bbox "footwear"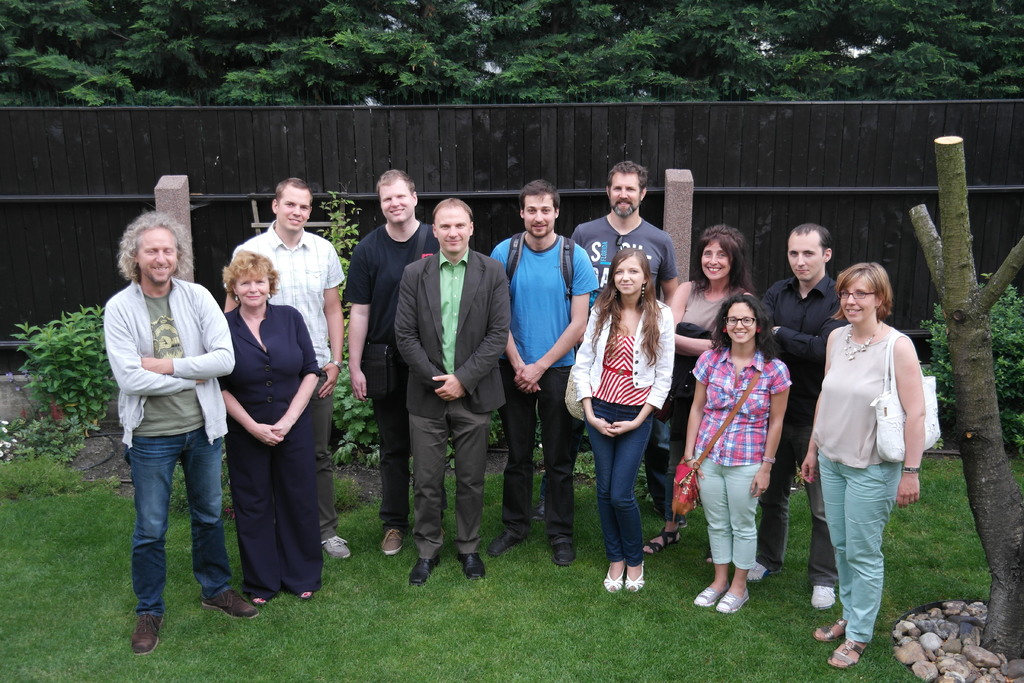
bbox=[812, 618, 841, 642]
